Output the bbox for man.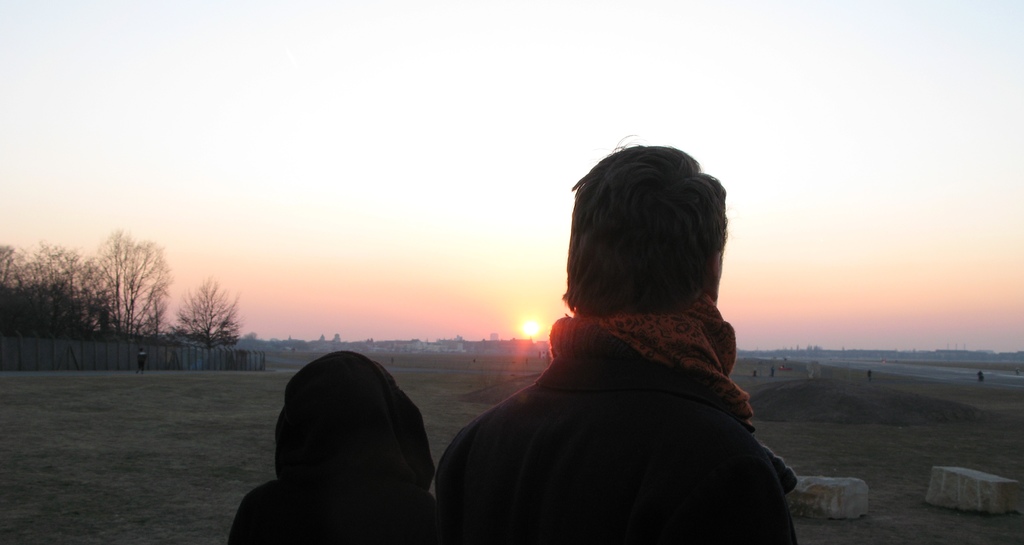
box=[429, 149, 814, 543].
